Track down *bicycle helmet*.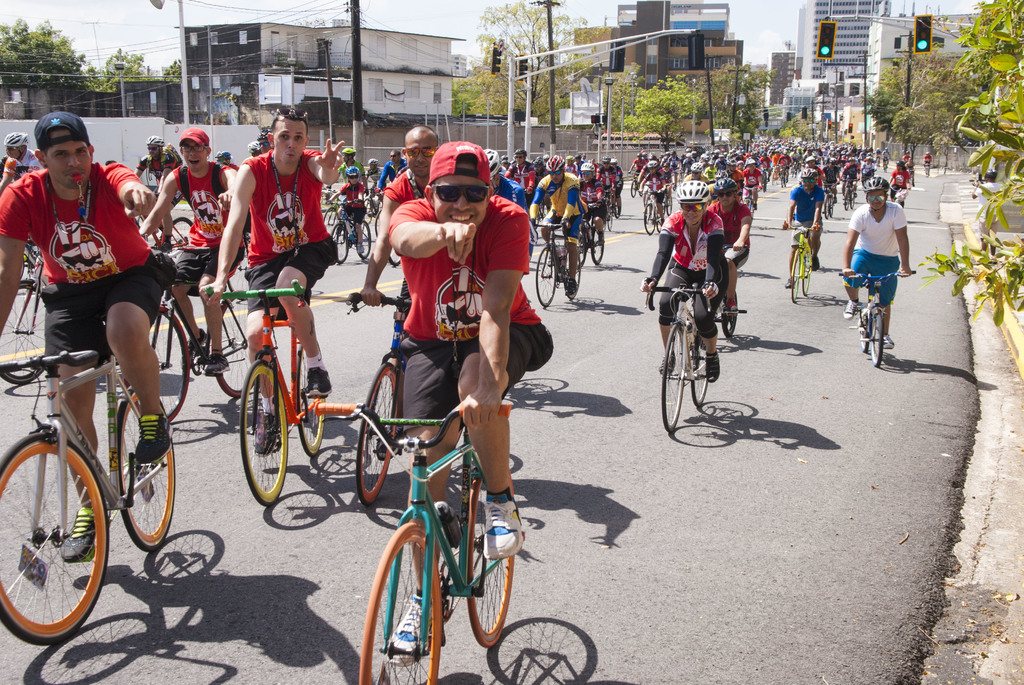
Tracked to <box>682,178,714,196</box>.
